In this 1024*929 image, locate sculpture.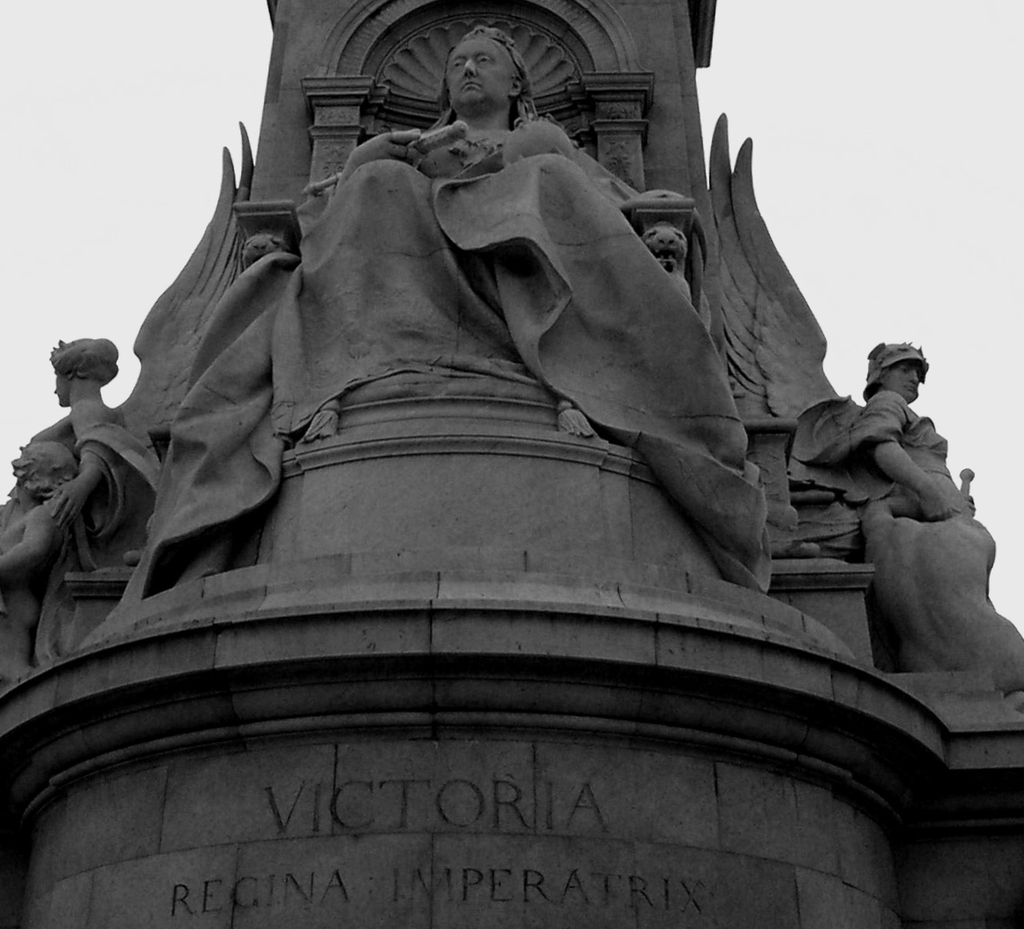
Bounding box: left=4, top=112, right=245, bottom=564.
